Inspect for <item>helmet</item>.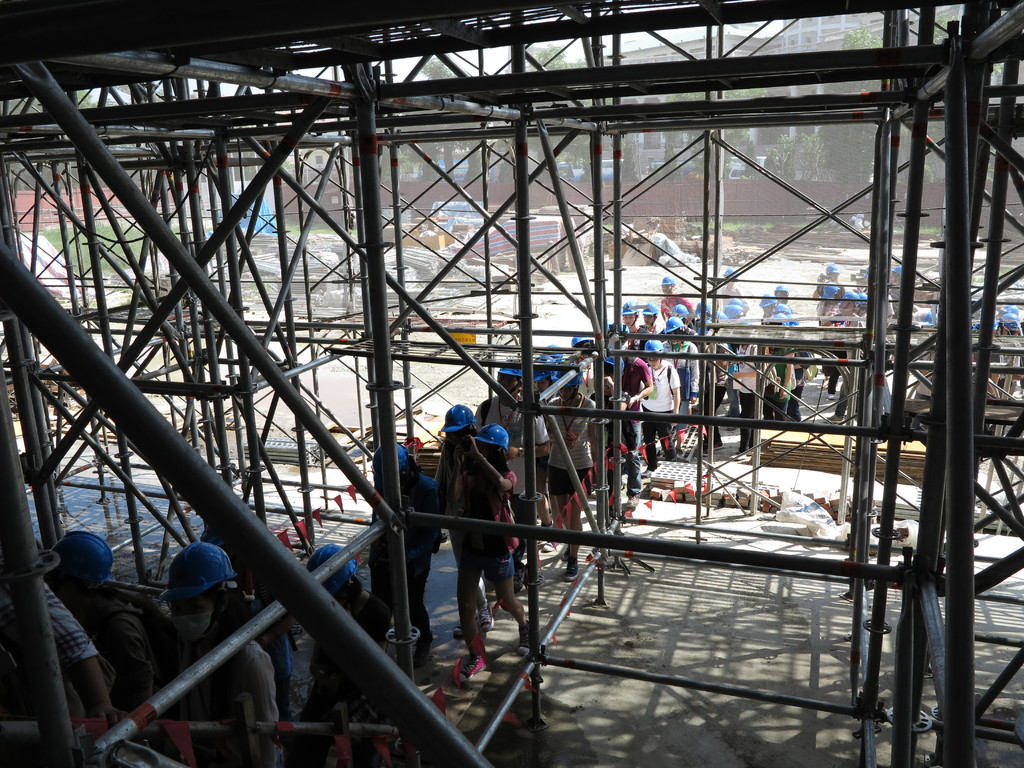
Inspection: box=[756, 291, 776, 308].
